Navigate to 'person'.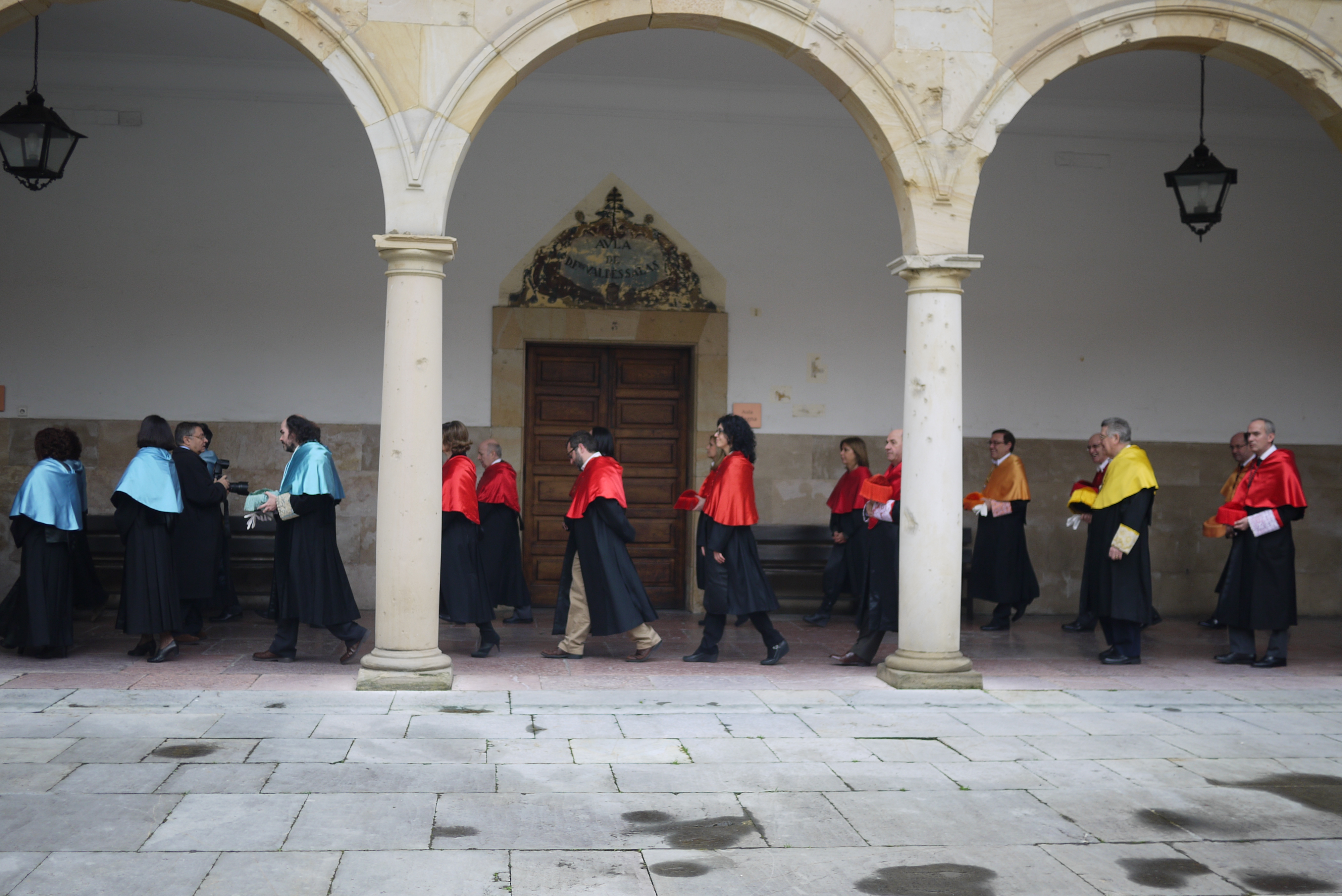
Navigation target: BBox(234, 138, 264, 224).
